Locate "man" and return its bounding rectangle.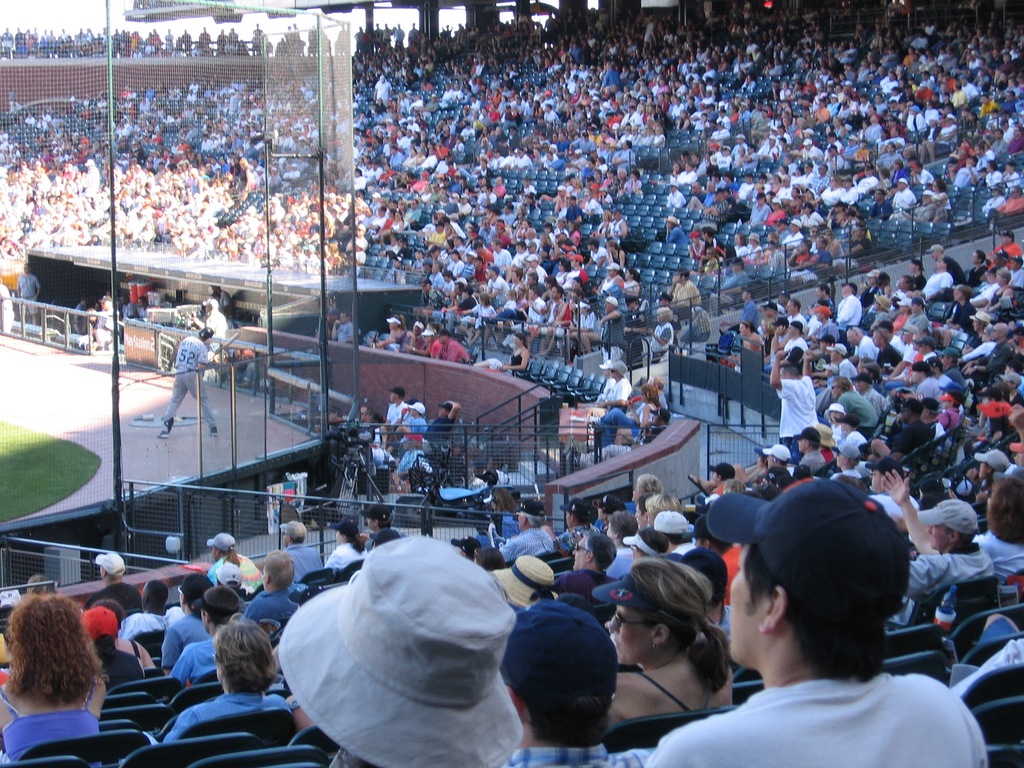
(x1=765, y1=312, x2=787, y2=369).
